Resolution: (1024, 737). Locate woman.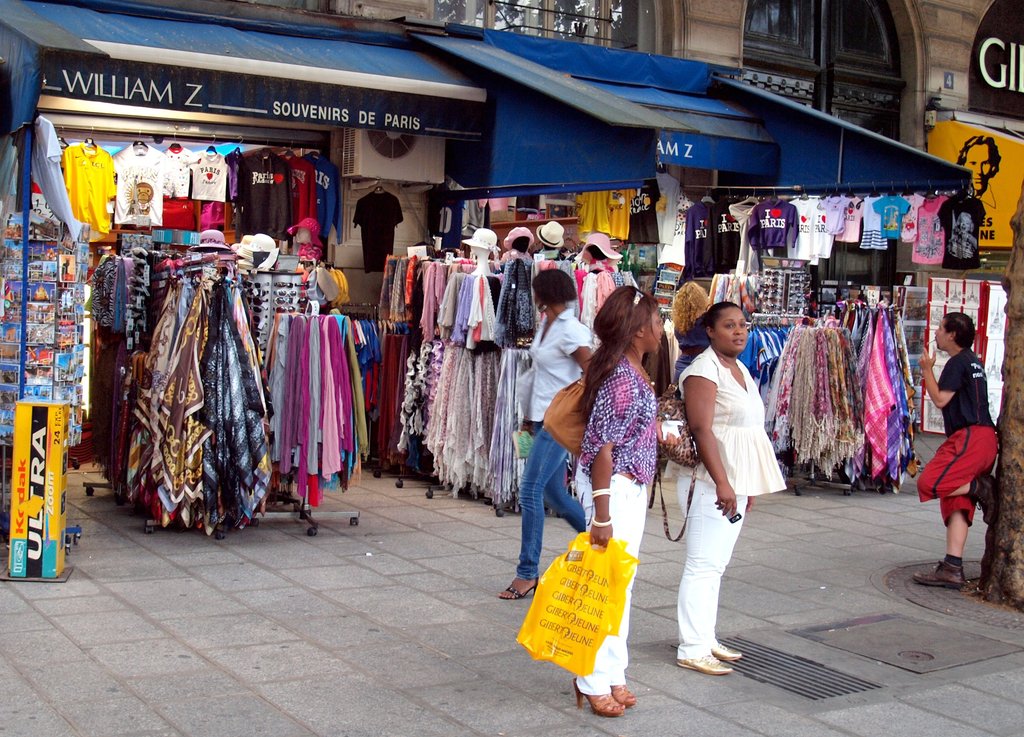
crop(543, 266, 677, 654).
